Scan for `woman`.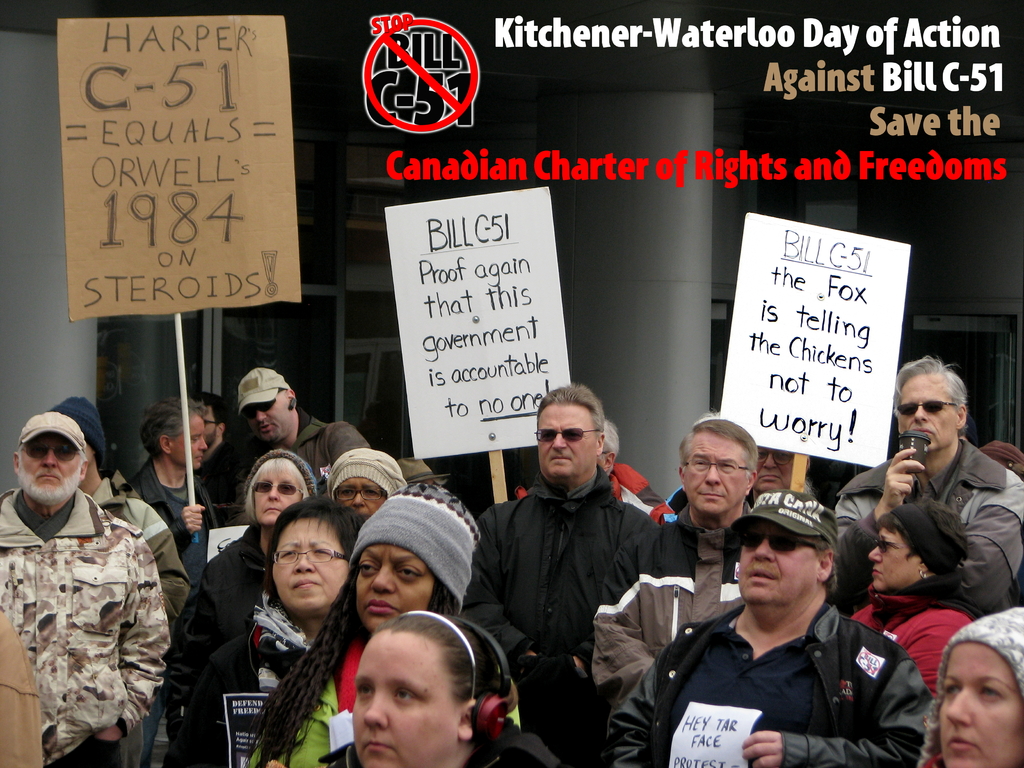
Scan result: x1=185, y1=496, x2=366, y2=767.
